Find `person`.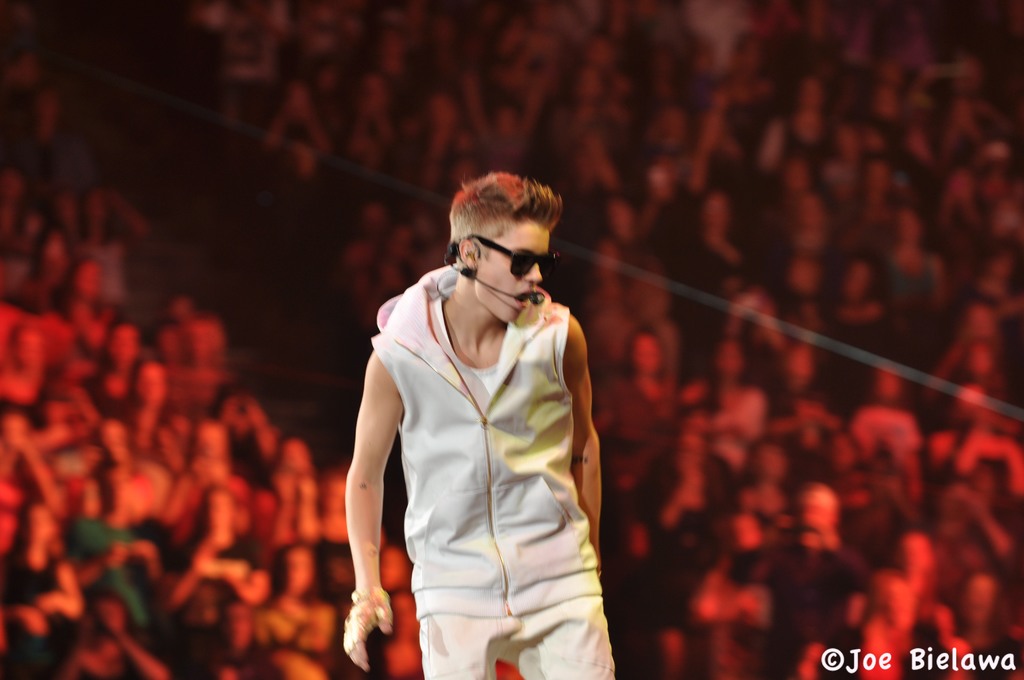
[left=339, top=168, right=619, bottom=679].
